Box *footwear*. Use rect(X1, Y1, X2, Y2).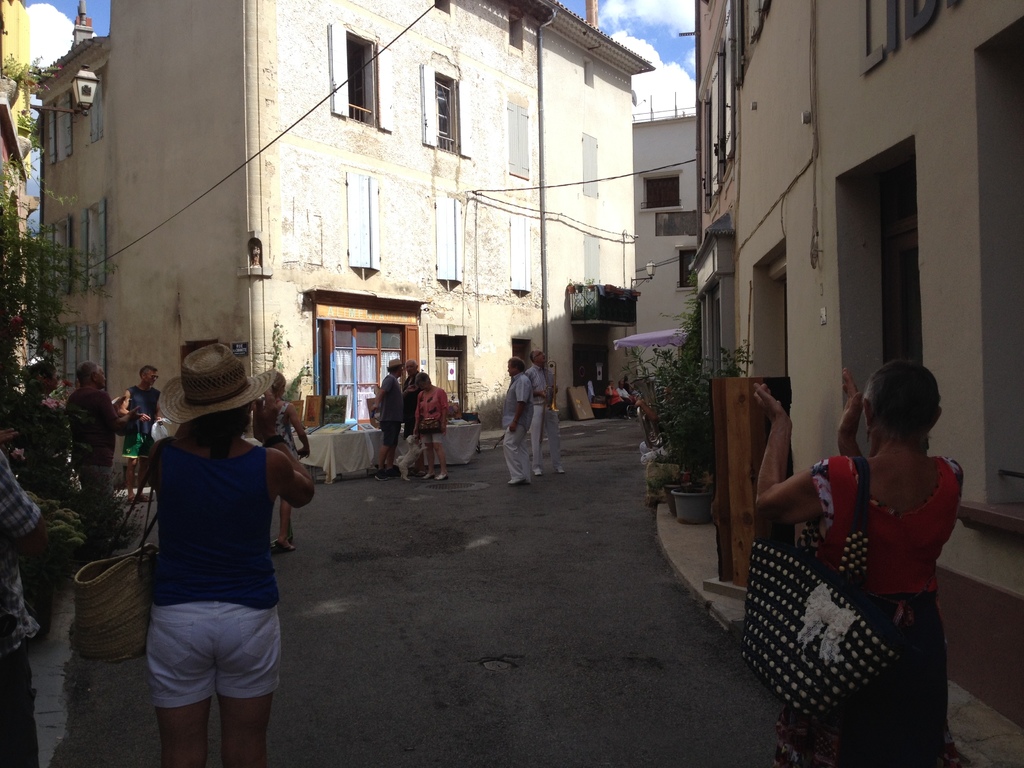
rect(382, 470, 402, 481).
